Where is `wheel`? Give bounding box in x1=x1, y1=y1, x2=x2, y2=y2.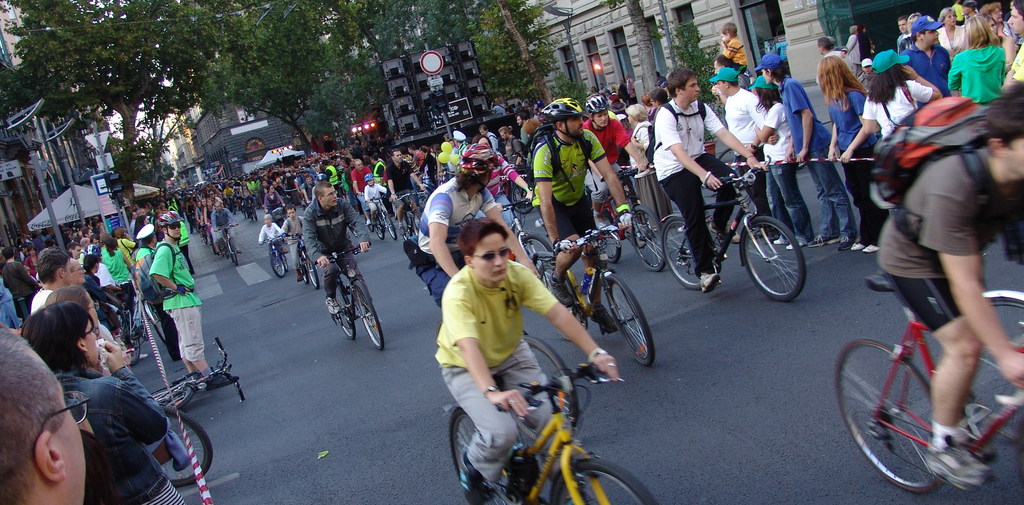
x1=116, y1=311, x2=141, y2=368.
